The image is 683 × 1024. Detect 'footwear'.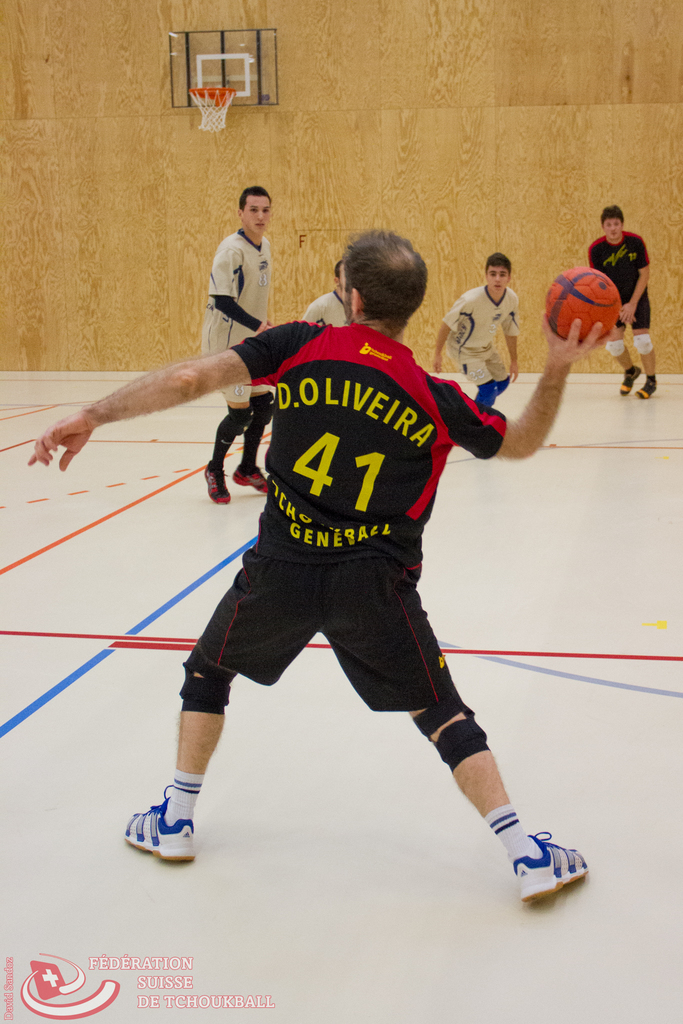
Detection: (117,797,194,867).
